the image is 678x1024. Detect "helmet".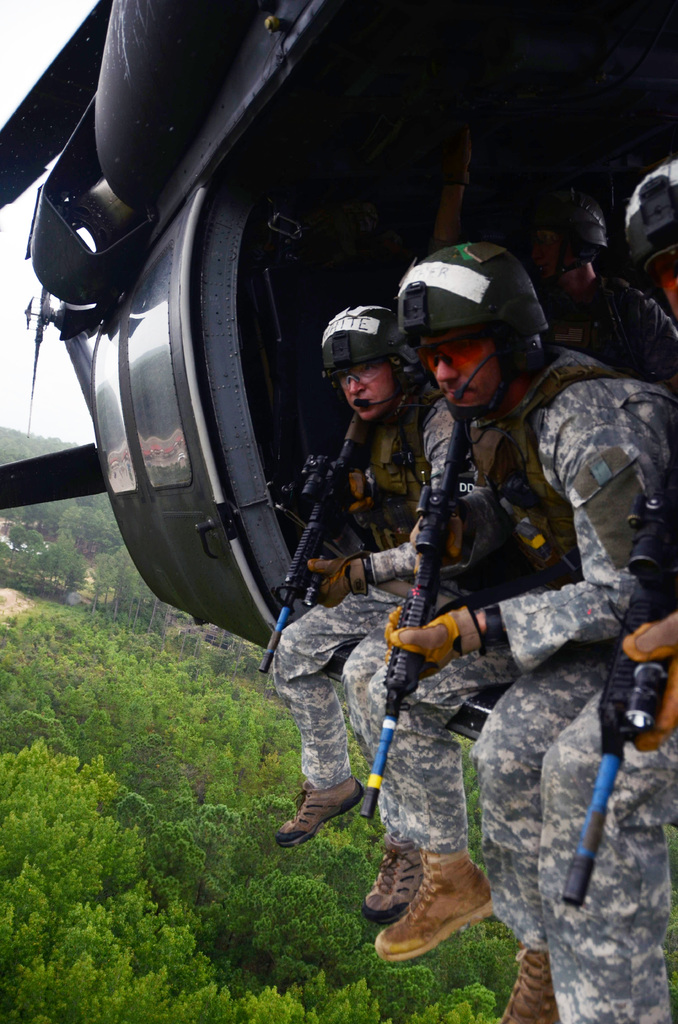
Detection: (402,237,546,411).
